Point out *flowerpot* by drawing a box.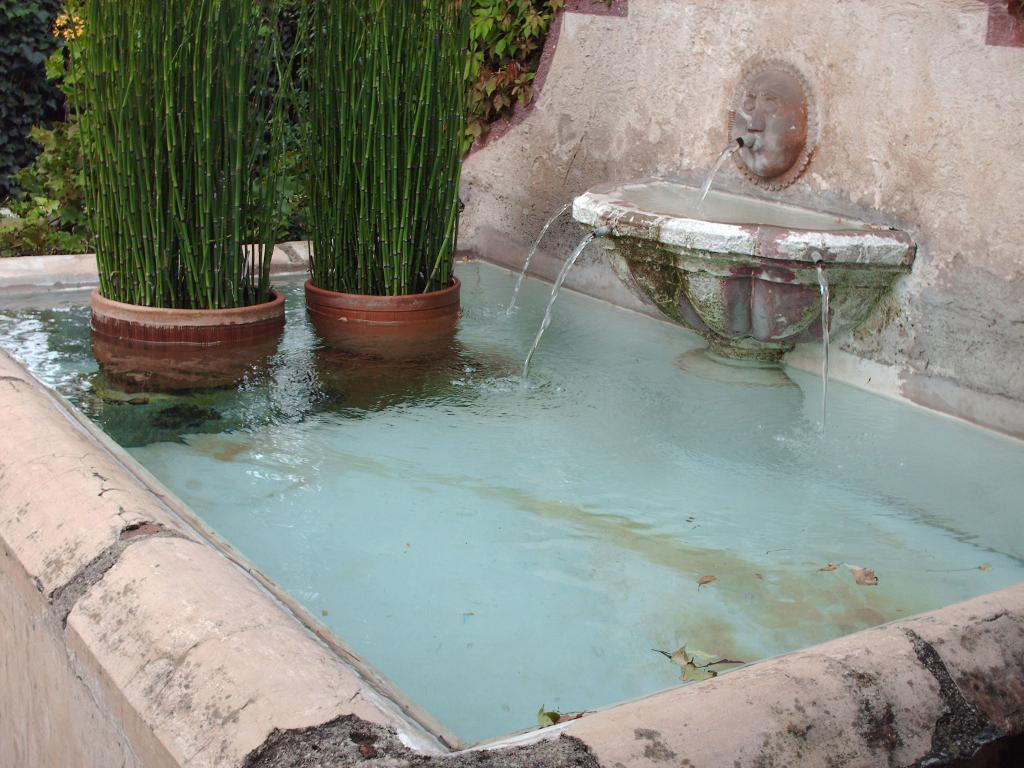
l=305, t=278, r=460, b=339.
